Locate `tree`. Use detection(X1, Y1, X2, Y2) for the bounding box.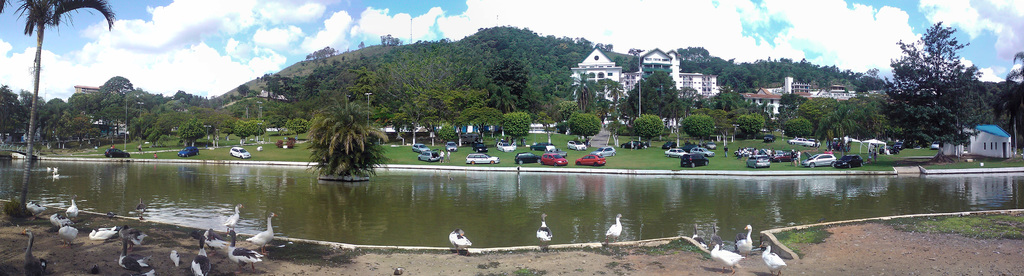
detection(566, 109, 604, 139).
